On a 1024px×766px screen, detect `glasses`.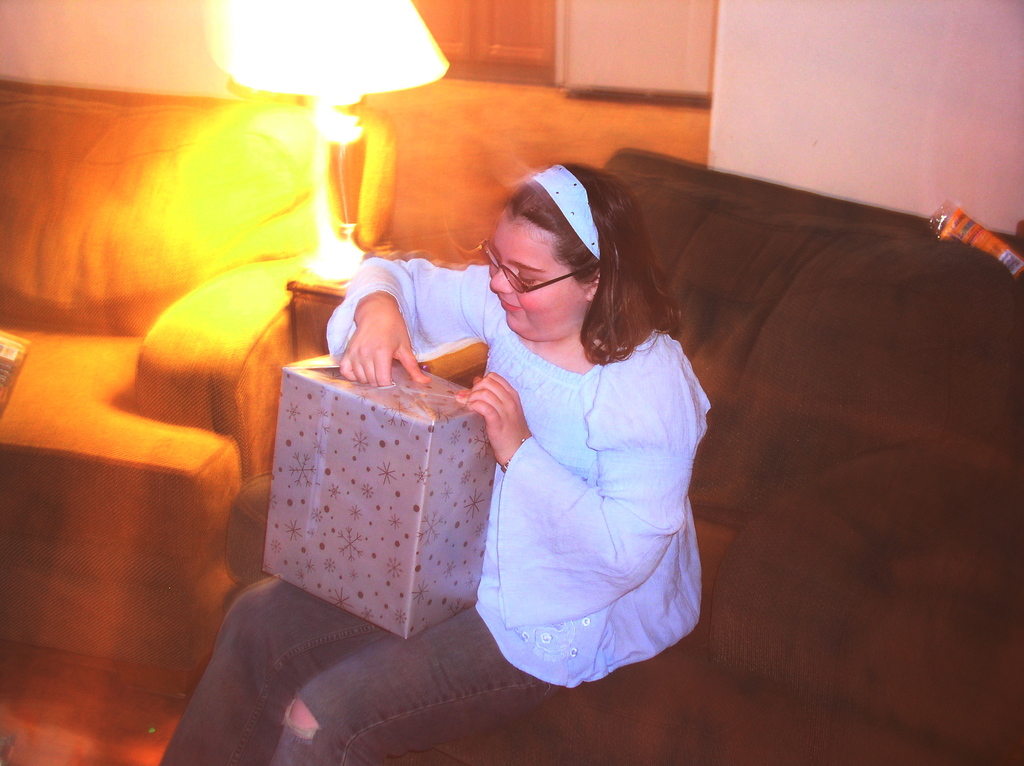
[480,234,589,292].
